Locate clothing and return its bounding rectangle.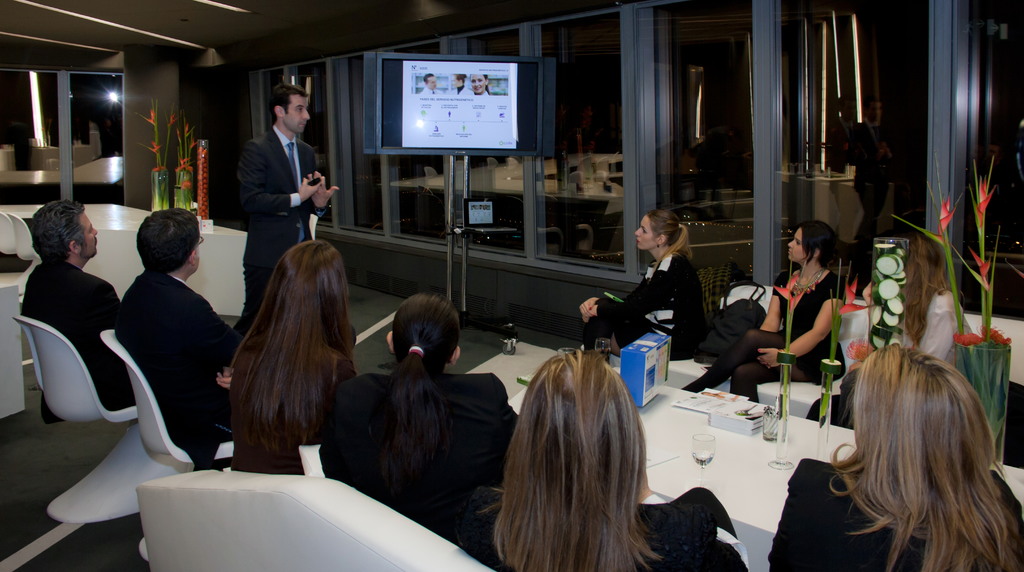
bbox=[587, 246, 712, 361].
